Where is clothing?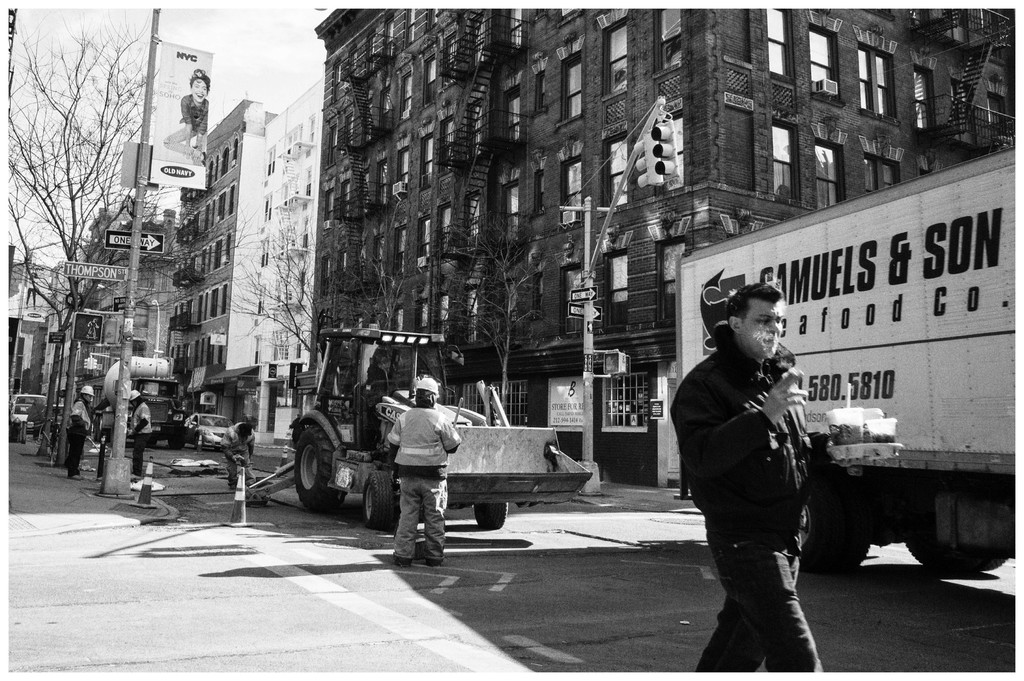
bbox(164, 94, 207, 164).
